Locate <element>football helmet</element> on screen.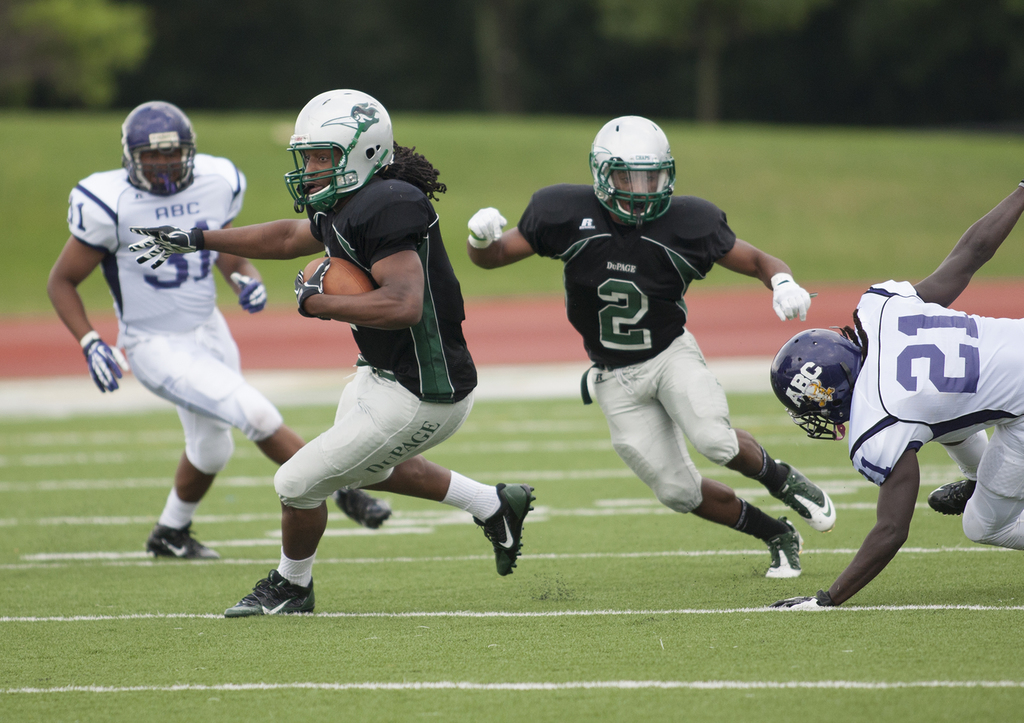
On screen at {"left": 117, "top": 99, "right": 202, "bottom": 192}.
